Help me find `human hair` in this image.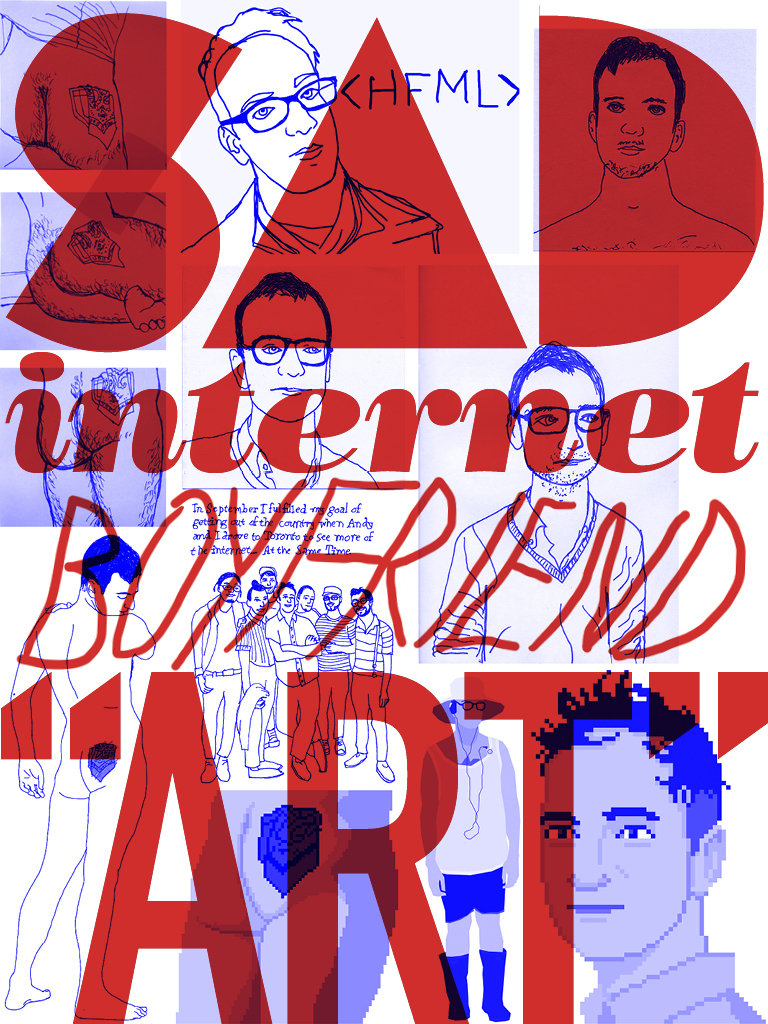
Found it: l=542, t=668, r=724, b=847.
